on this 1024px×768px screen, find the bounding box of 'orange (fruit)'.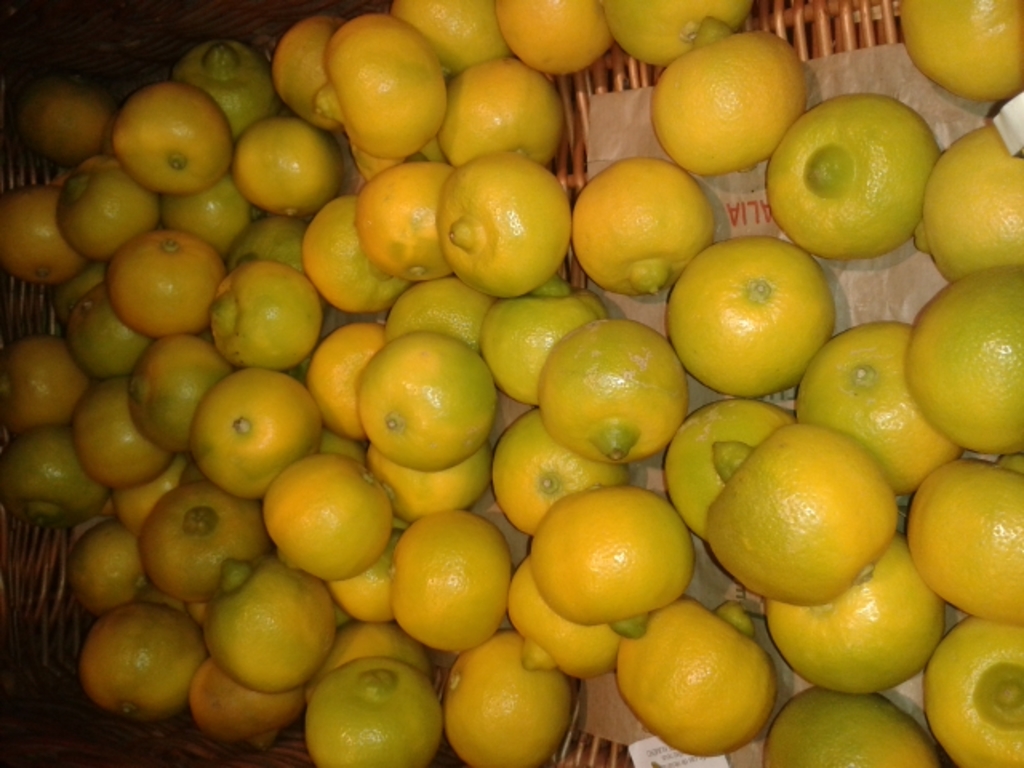
Bounding box: bbox(707, 422, 885, 587).
